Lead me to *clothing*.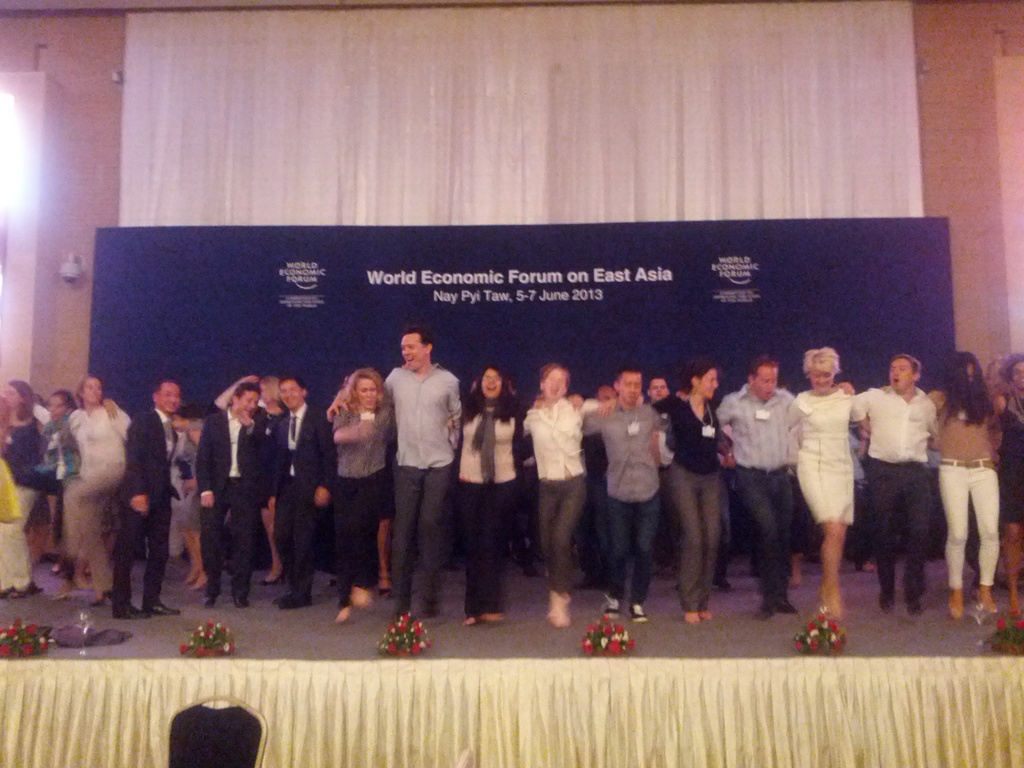
Lead to (926,387,1001,595).
